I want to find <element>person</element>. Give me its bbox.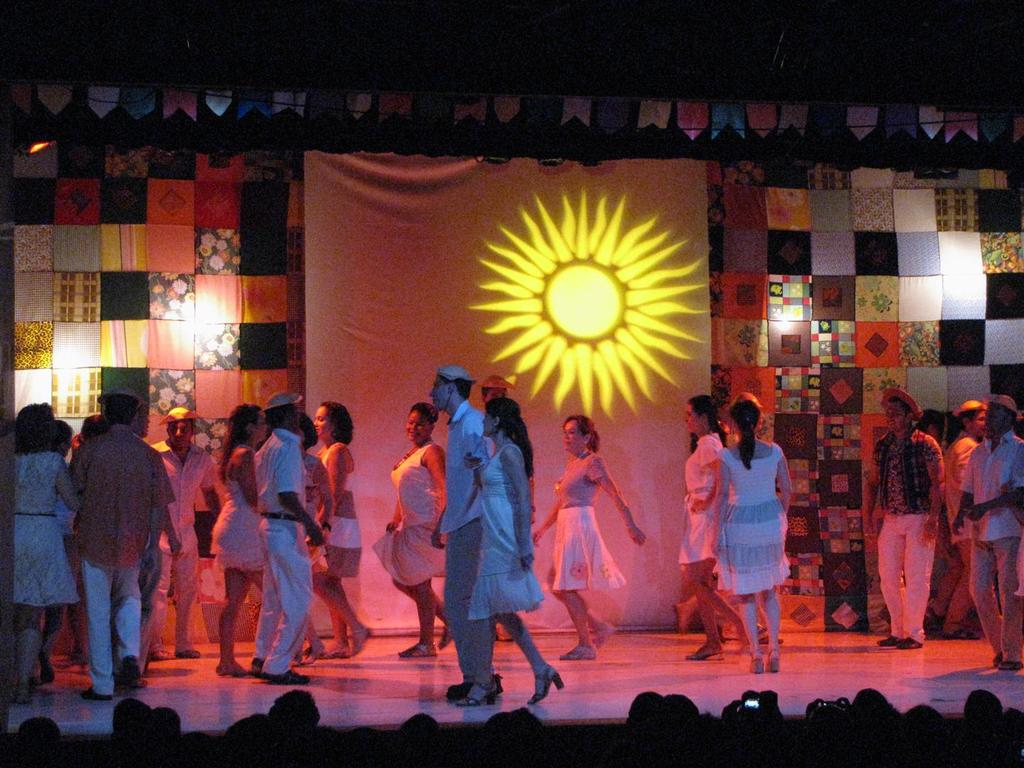
select_region(13, 402, 80, 703).
